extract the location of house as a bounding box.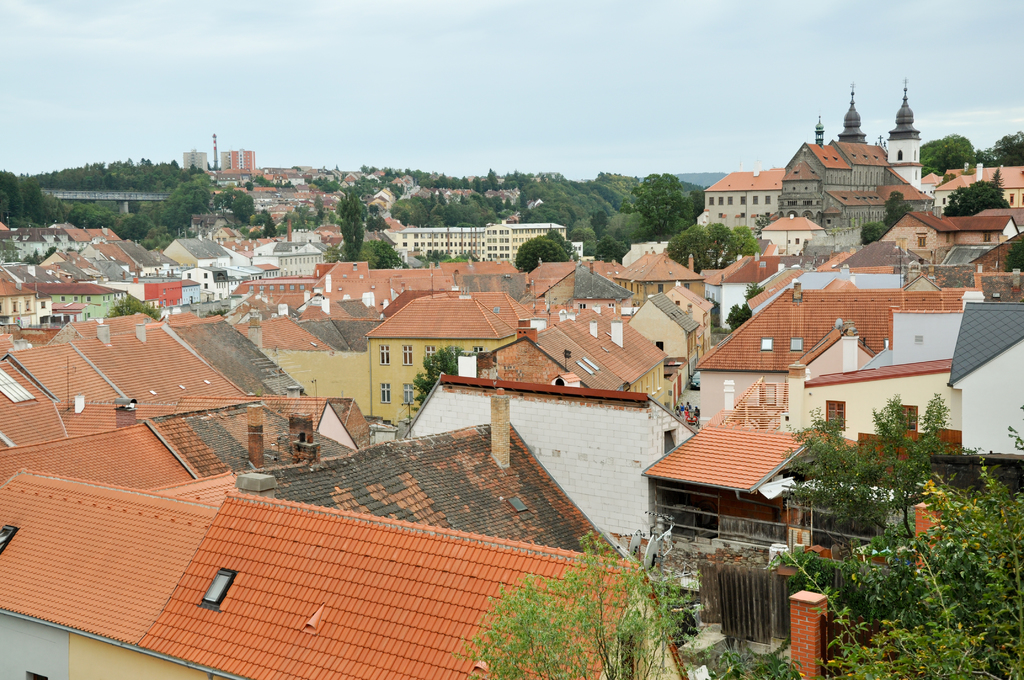
{"left": 9, "top": 222, "right": 73, "bottom": 261}.
